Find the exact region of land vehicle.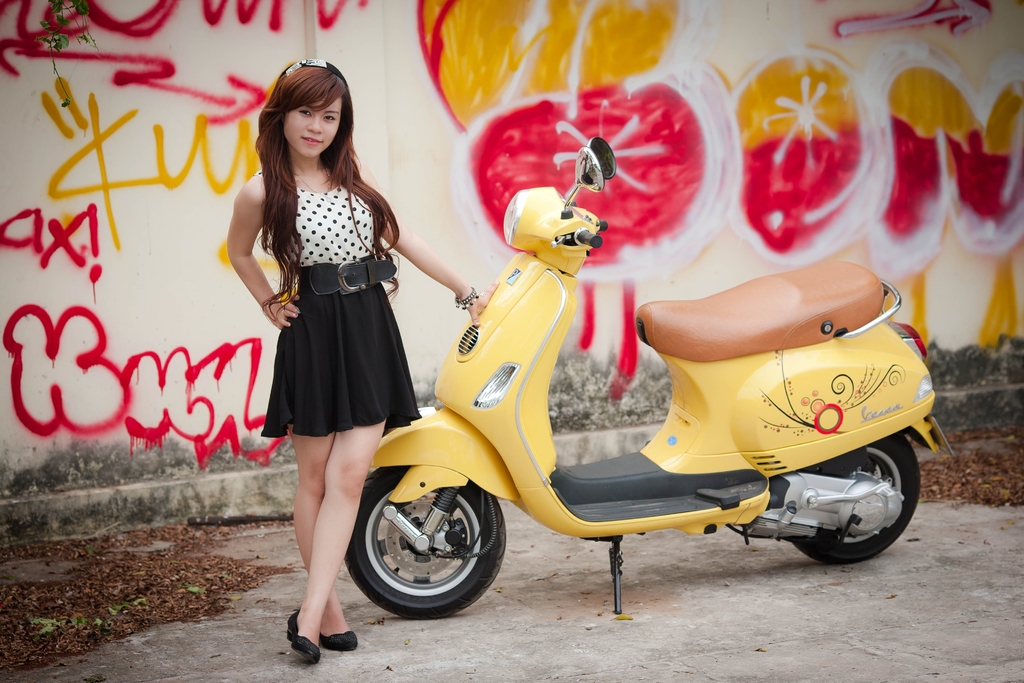
Exact region: 316, 226, 944, 636.
